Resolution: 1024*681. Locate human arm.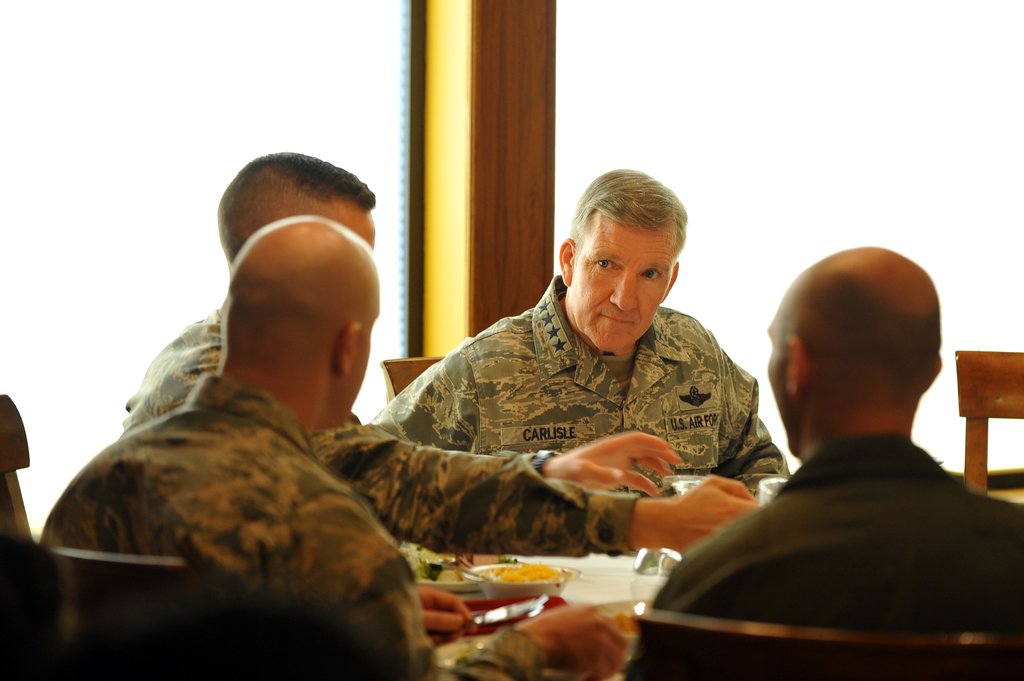
select_region(337, 561, 626, 680).
